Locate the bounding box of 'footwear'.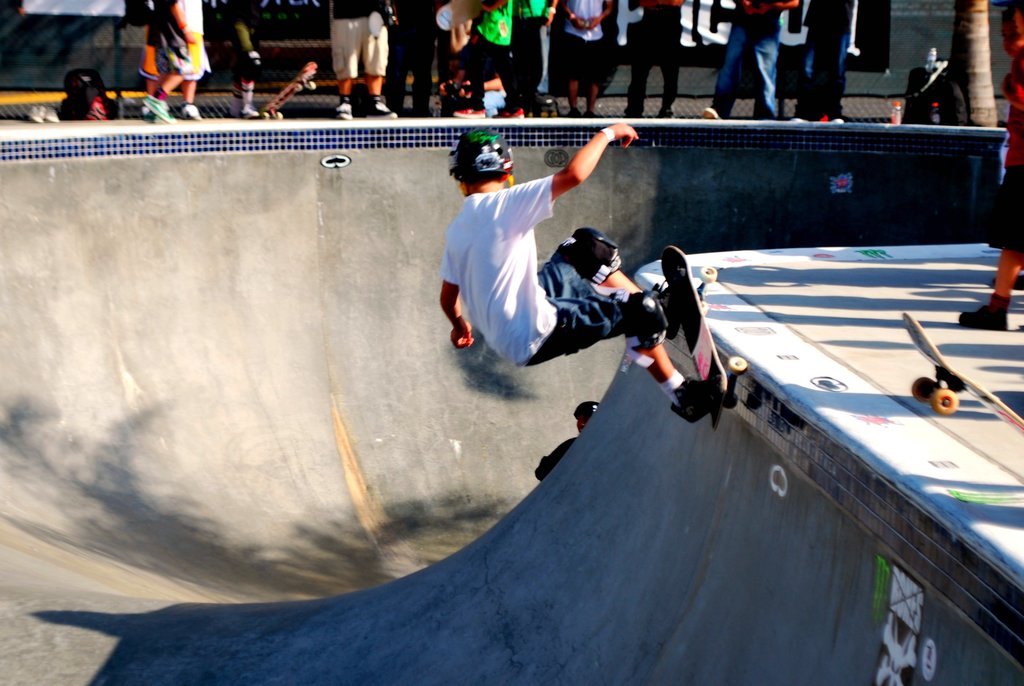
Bounding box: 659 284 677 340.
